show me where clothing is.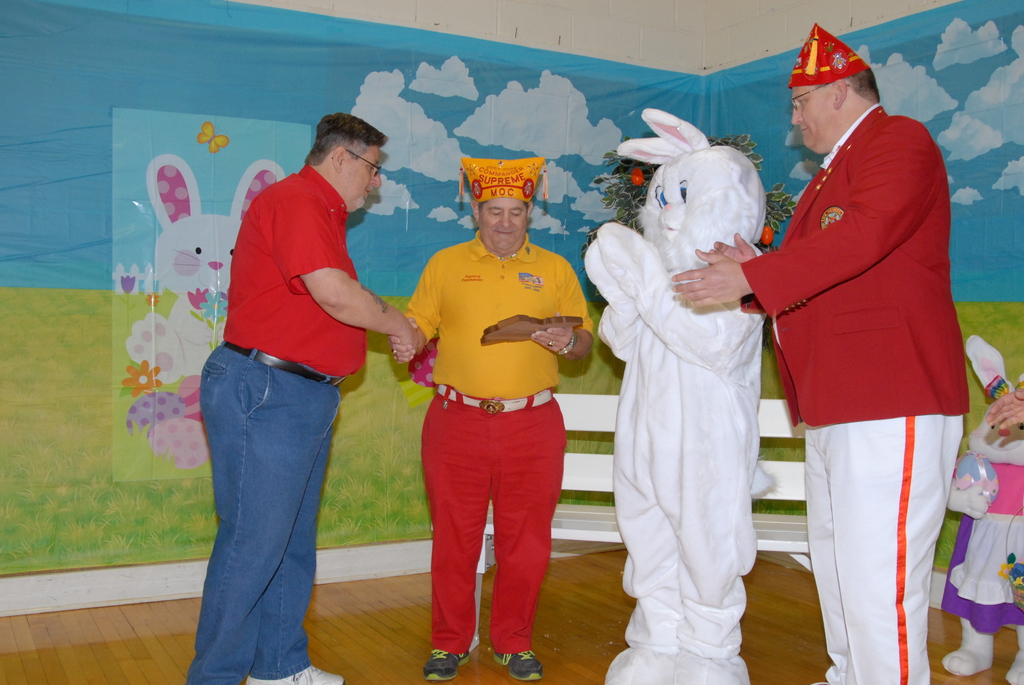
clothing is at BBox(751, 88, 974, 684).
